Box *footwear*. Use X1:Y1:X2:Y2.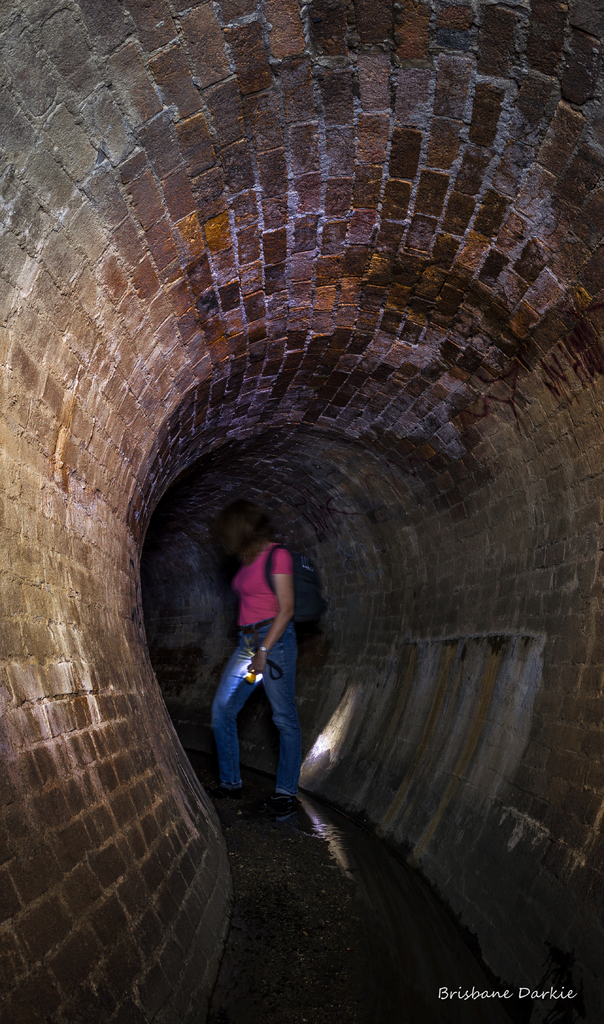
258:796:291:814.
